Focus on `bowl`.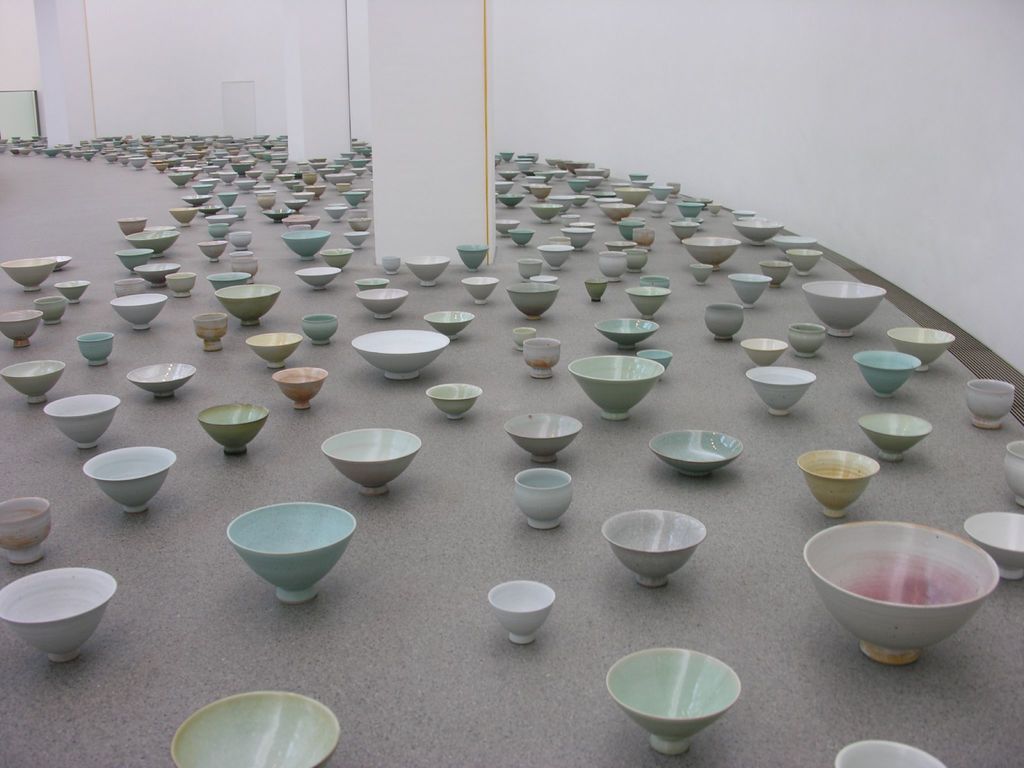
Focused at bbox=(648, 431, 744, 477).
